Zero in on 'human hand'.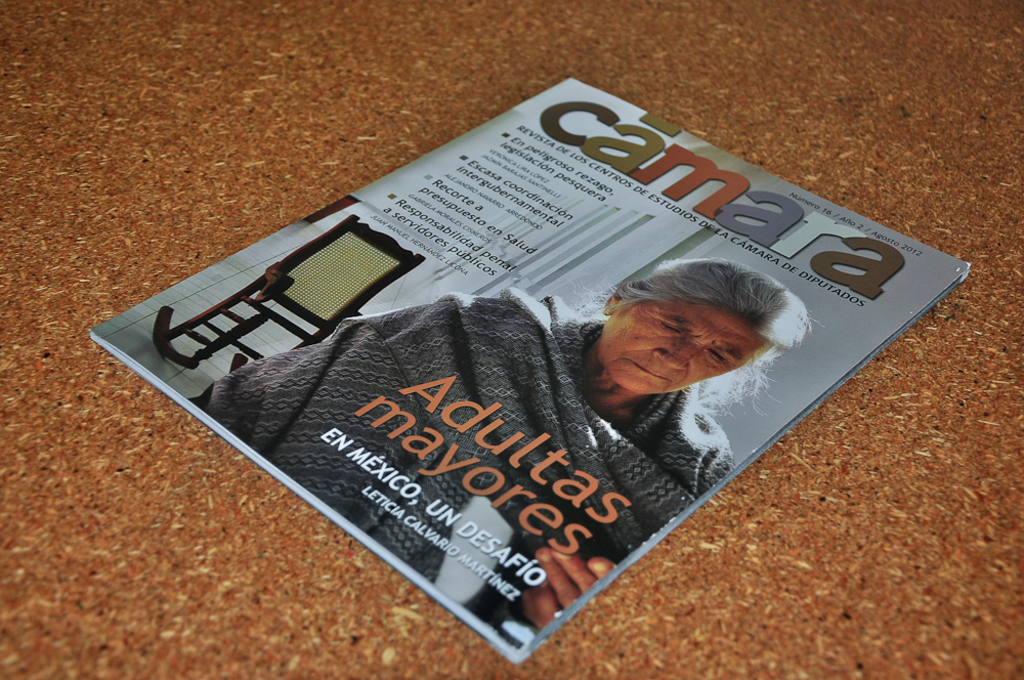
Zeroed in: 524/549/613/625.
